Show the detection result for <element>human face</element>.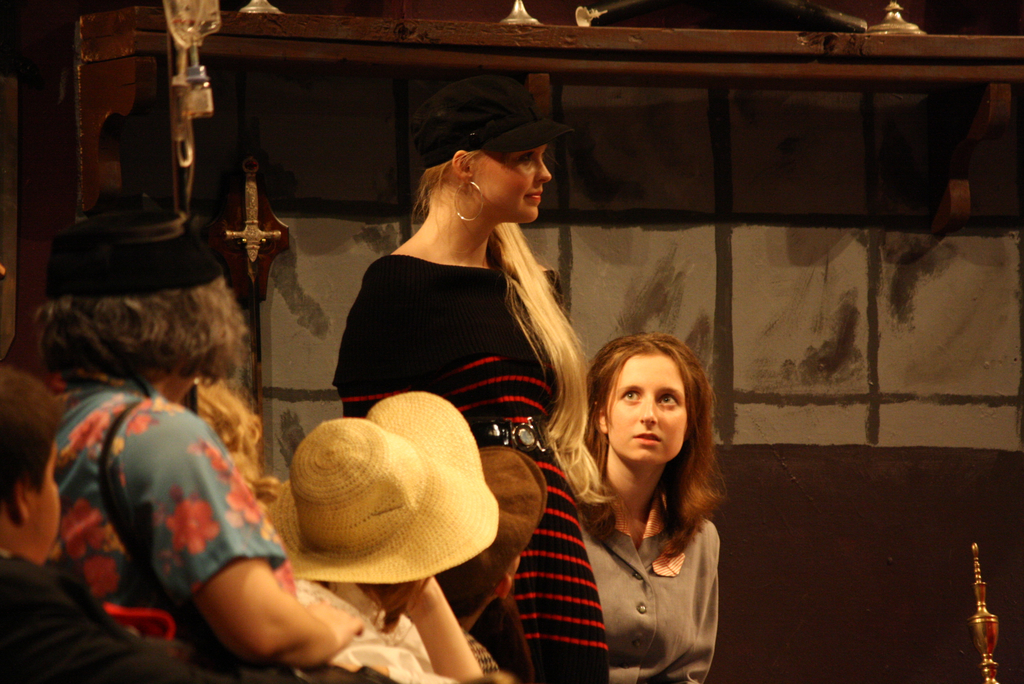
x1=606, y1=352, x2=689, y2=462.
